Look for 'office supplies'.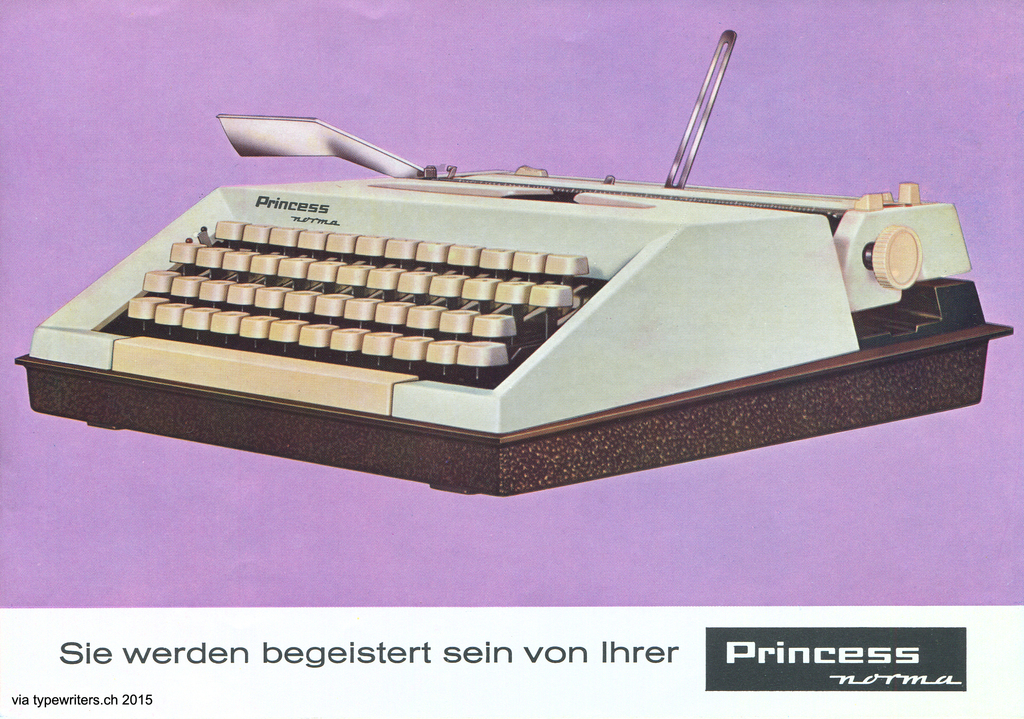
Found: <box>20,31,1012,495</box>.
